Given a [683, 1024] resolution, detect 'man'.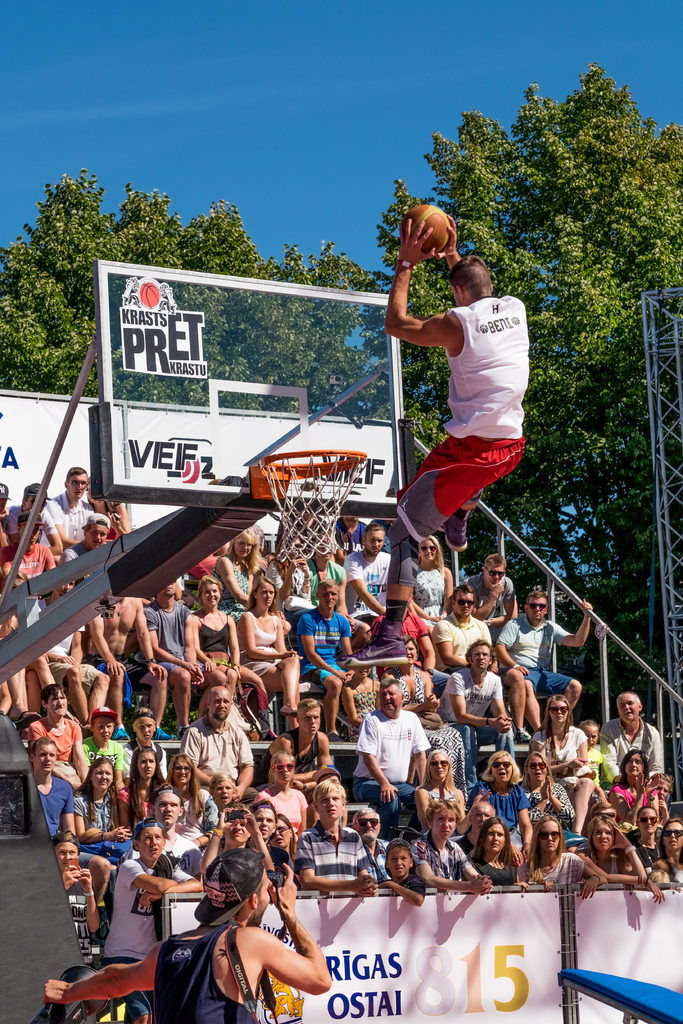
bbox=[339, 219, 521, 669].
